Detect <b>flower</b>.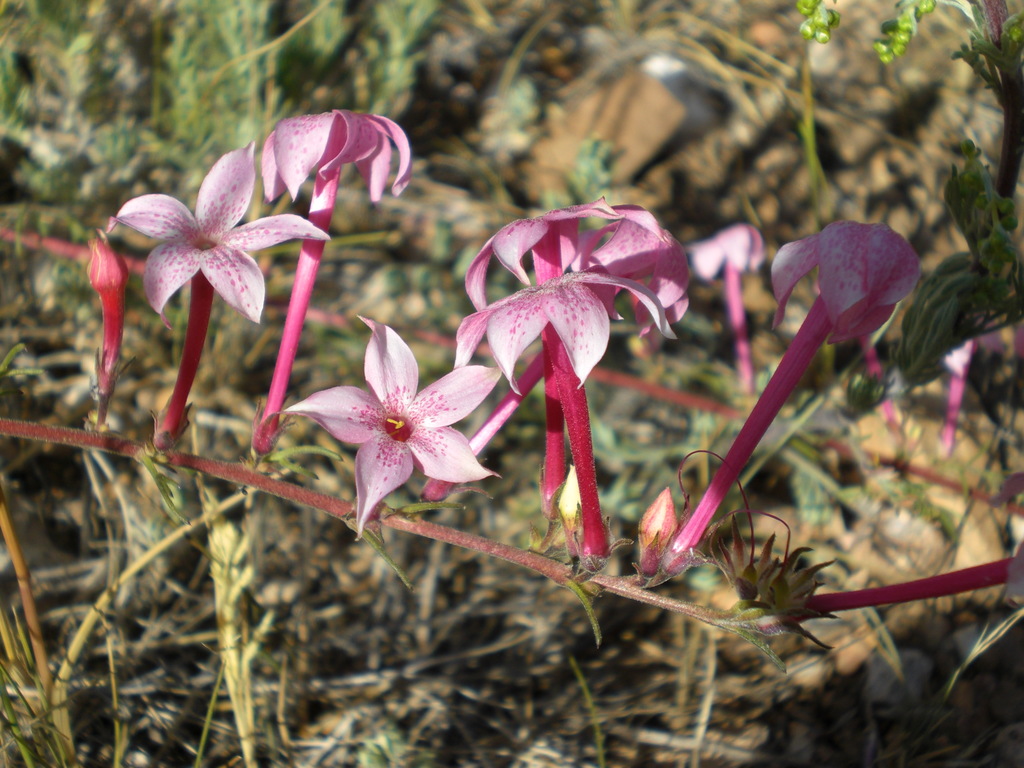
Detected at pyautogui.locateOnScreen(419, 198, 694, 501).
